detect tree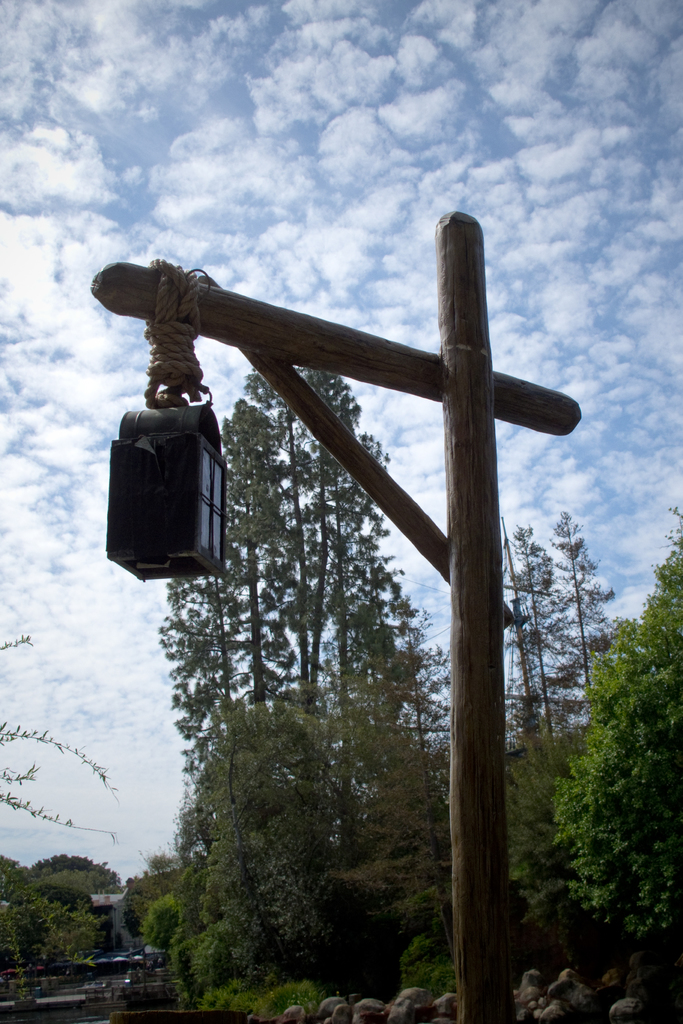
bbox=[484, 520, 575, 764]
